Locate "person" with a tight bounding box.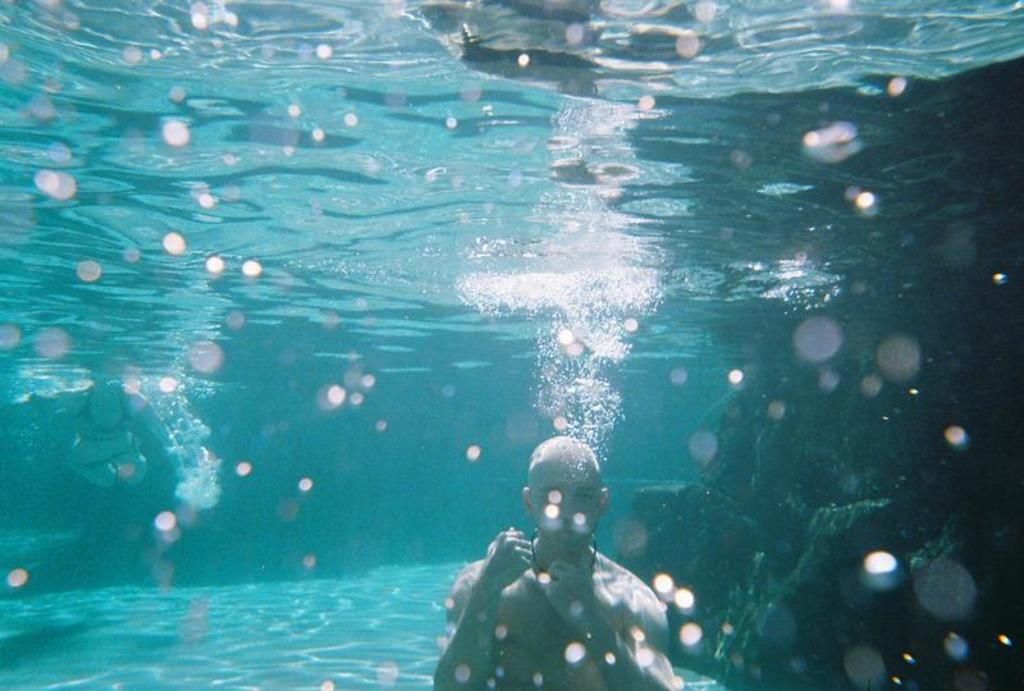
430,438,676,690.
